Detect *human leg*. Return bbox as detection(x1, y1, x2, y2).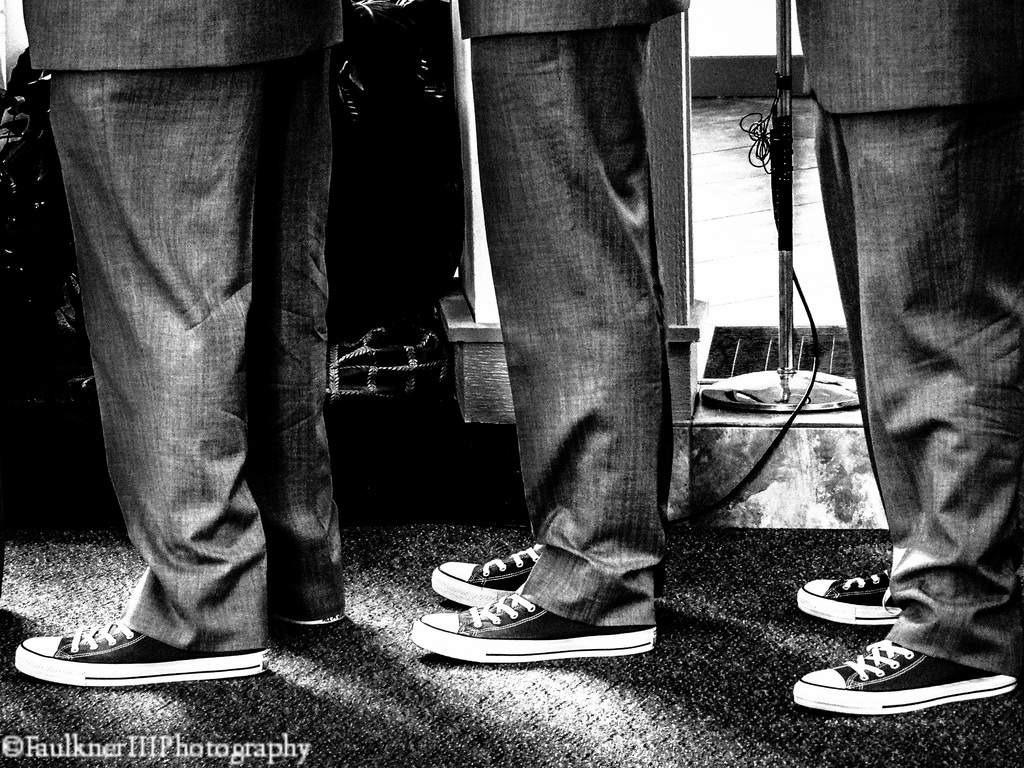
detection(398, 22, 658, 663).
